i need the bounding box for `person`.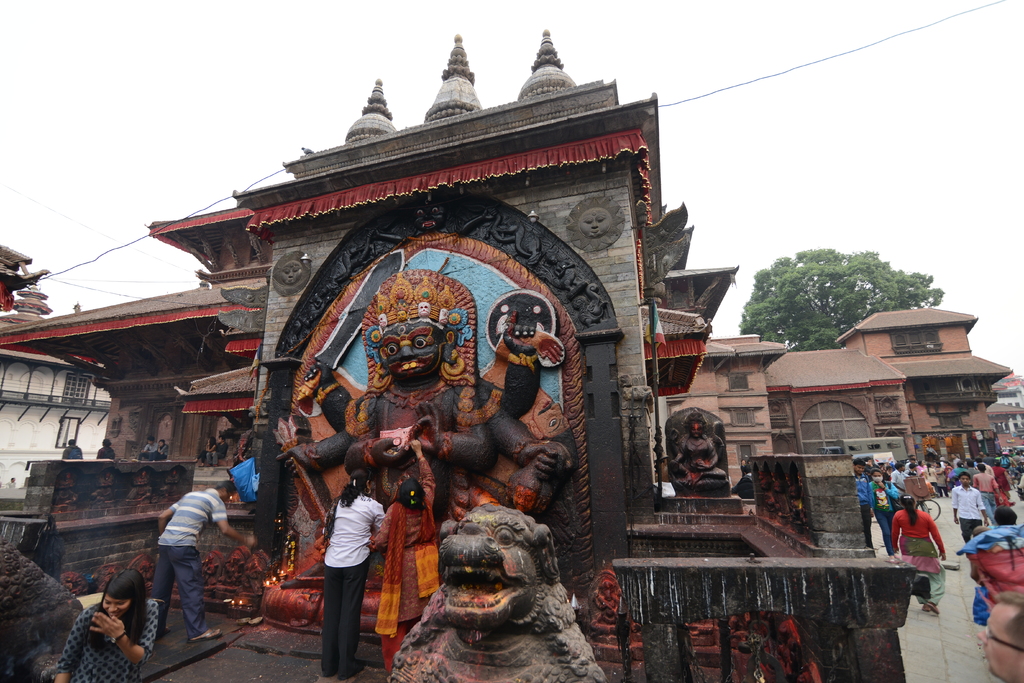
Here it is: 207,434,228,466.
